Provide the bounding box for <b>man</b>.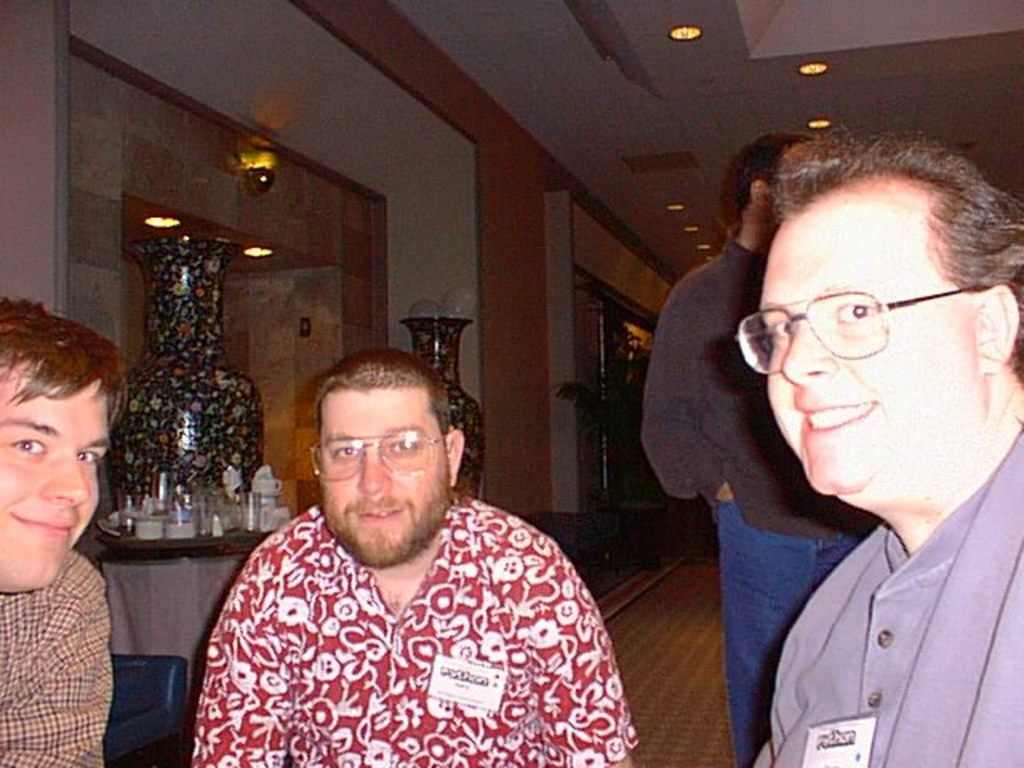
<bbox>730, 126, 1022, 766</bbox>.
